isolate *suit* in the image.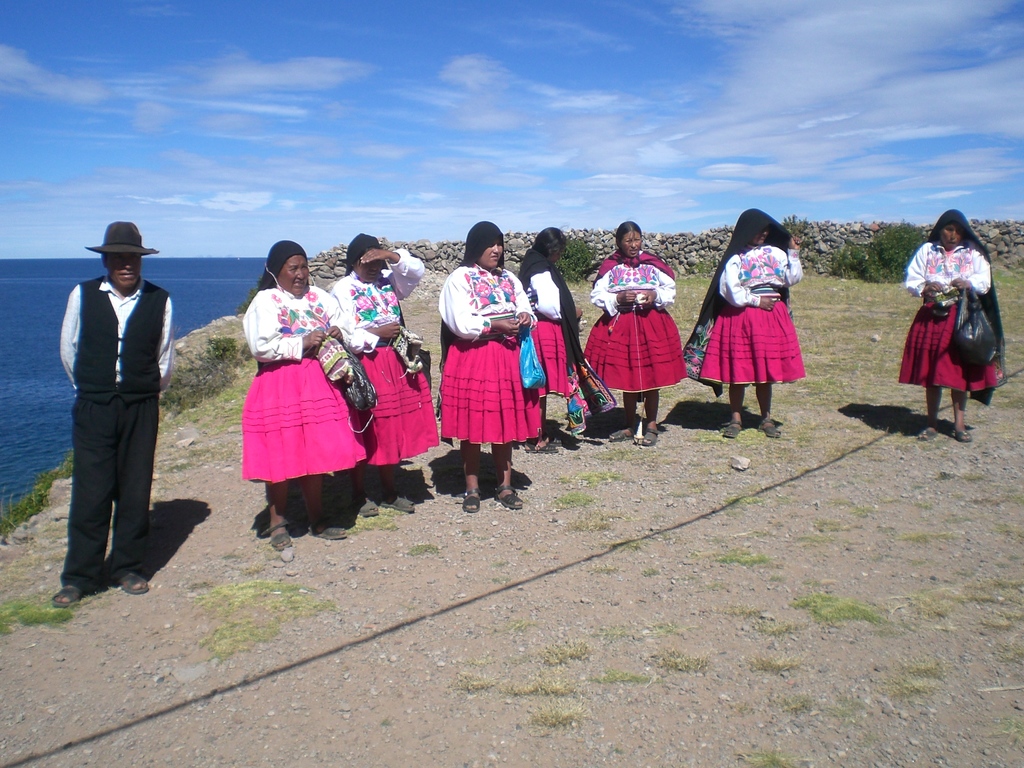
Isolated region: [47, 244, 179, 592].
